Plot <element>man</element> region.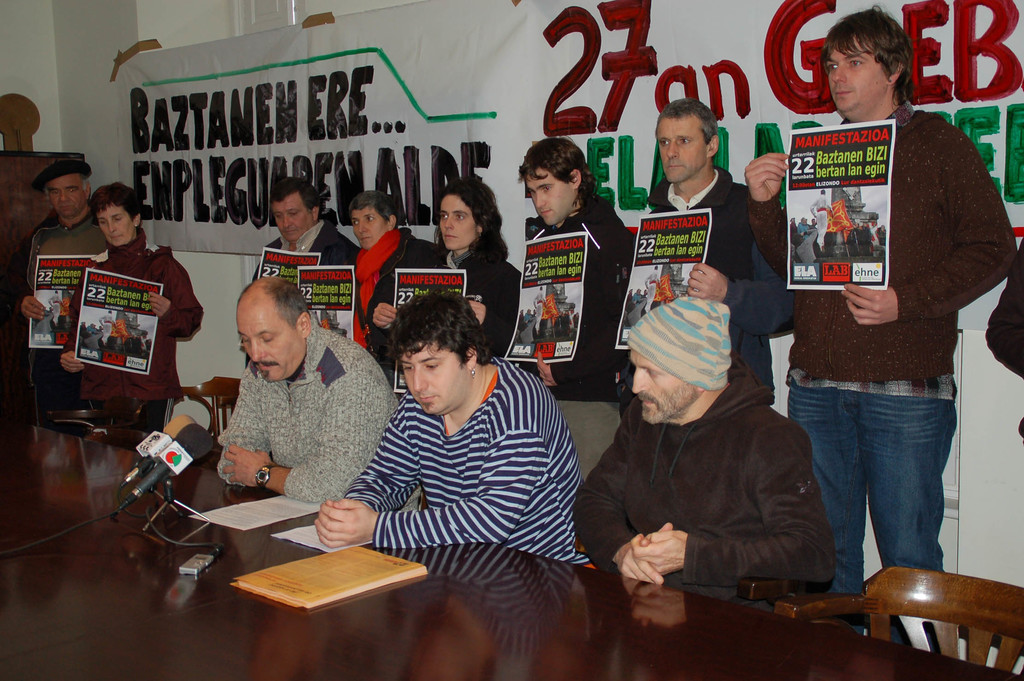
Plotted at box=[0, 158, 109, 436].
